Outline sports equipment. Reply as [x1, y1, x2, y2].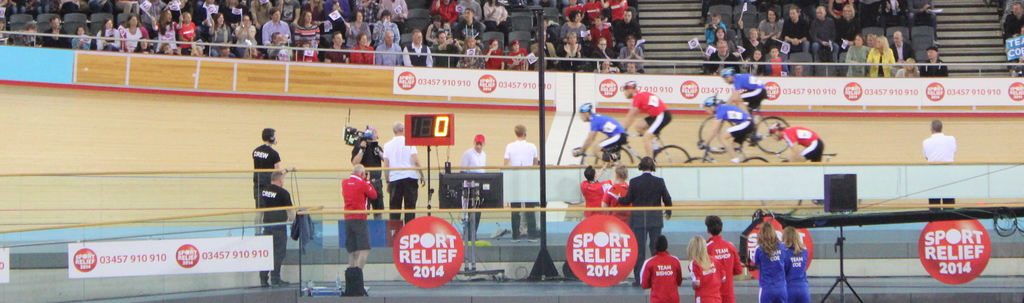
[638, 252, 683, 302].
